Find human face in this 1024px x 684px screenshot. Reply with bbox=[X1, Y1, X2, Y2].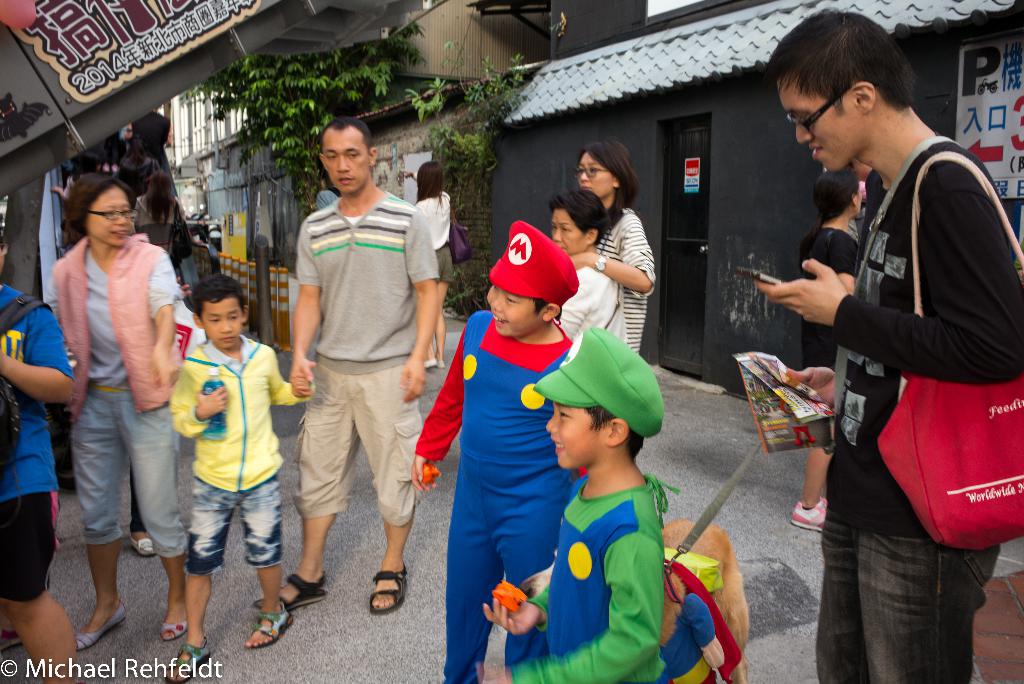
bbox=[543, 401, 607, 468].
